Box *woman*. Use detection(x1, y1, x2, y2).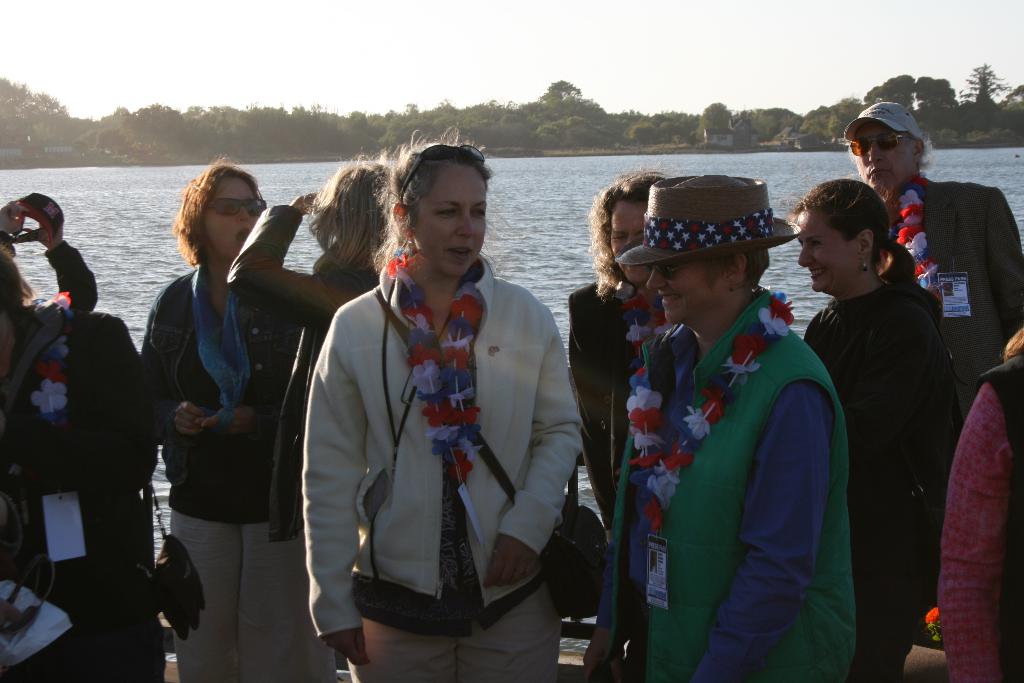
detection(142, 165, 310, 682).
